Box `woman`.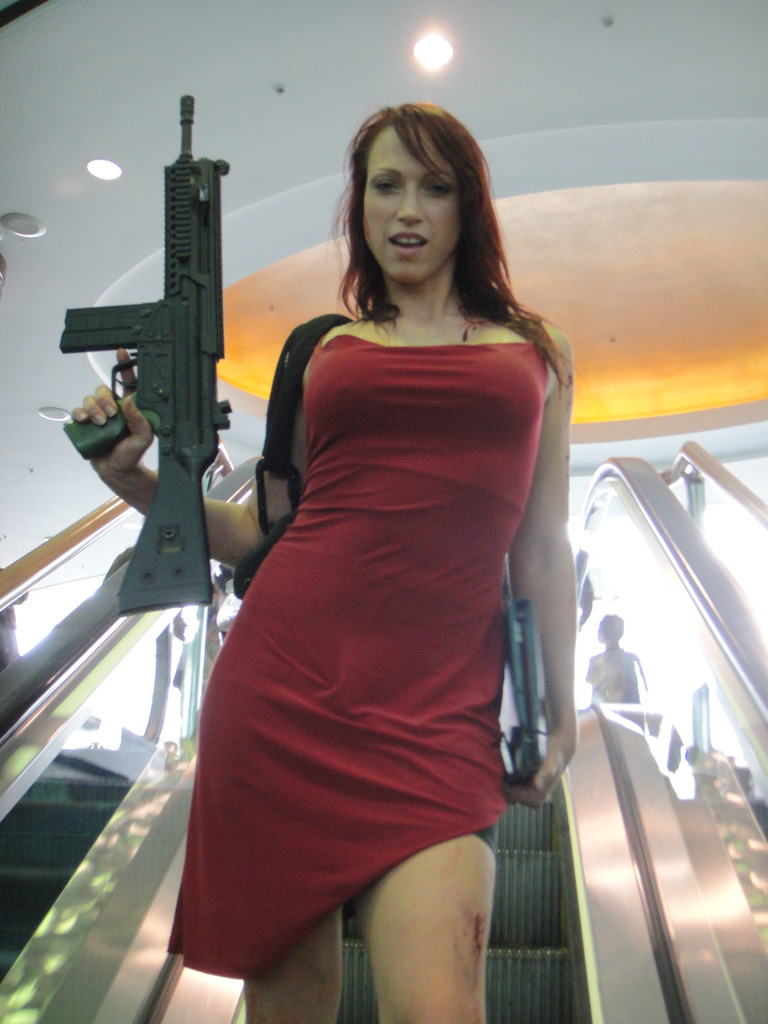
<bbox>173, 69, 568, 1023</bbox>.
